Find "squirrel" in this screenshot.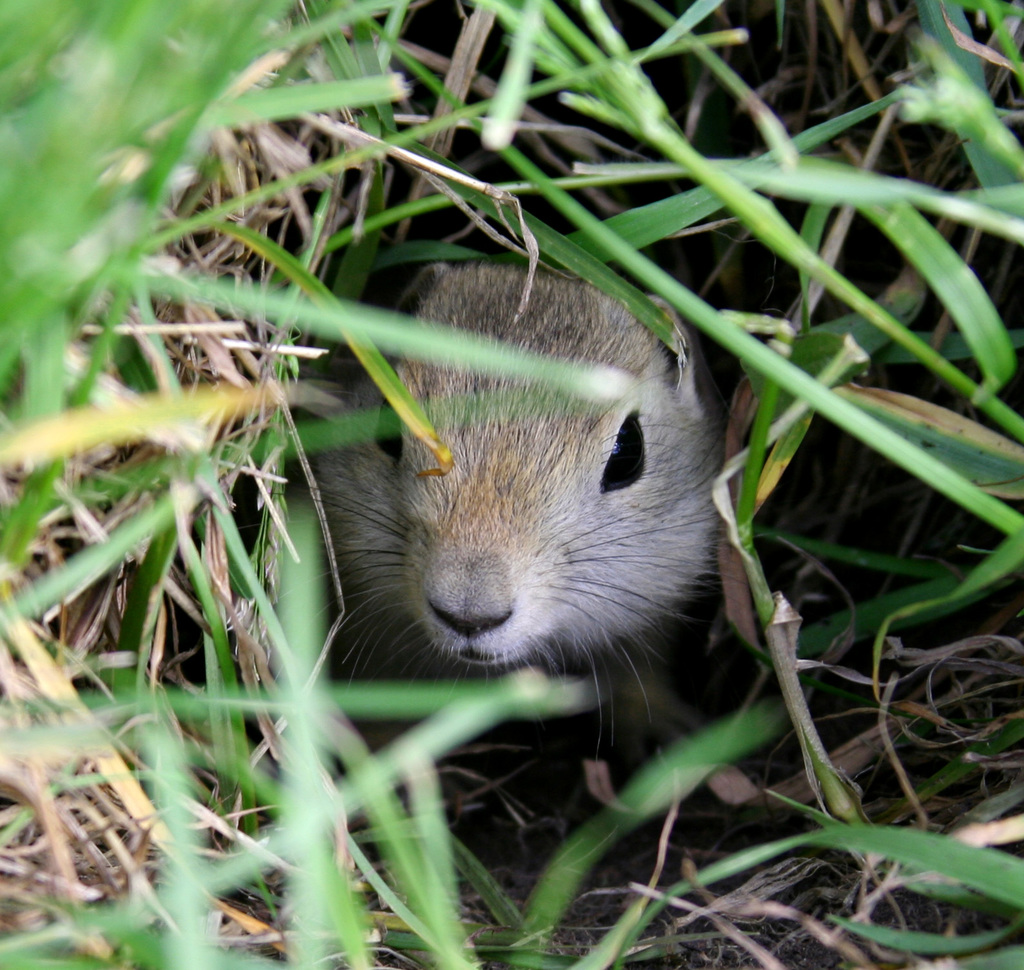
The bounding box for "squirrel" is bbox(290, 220, 713, 729).
